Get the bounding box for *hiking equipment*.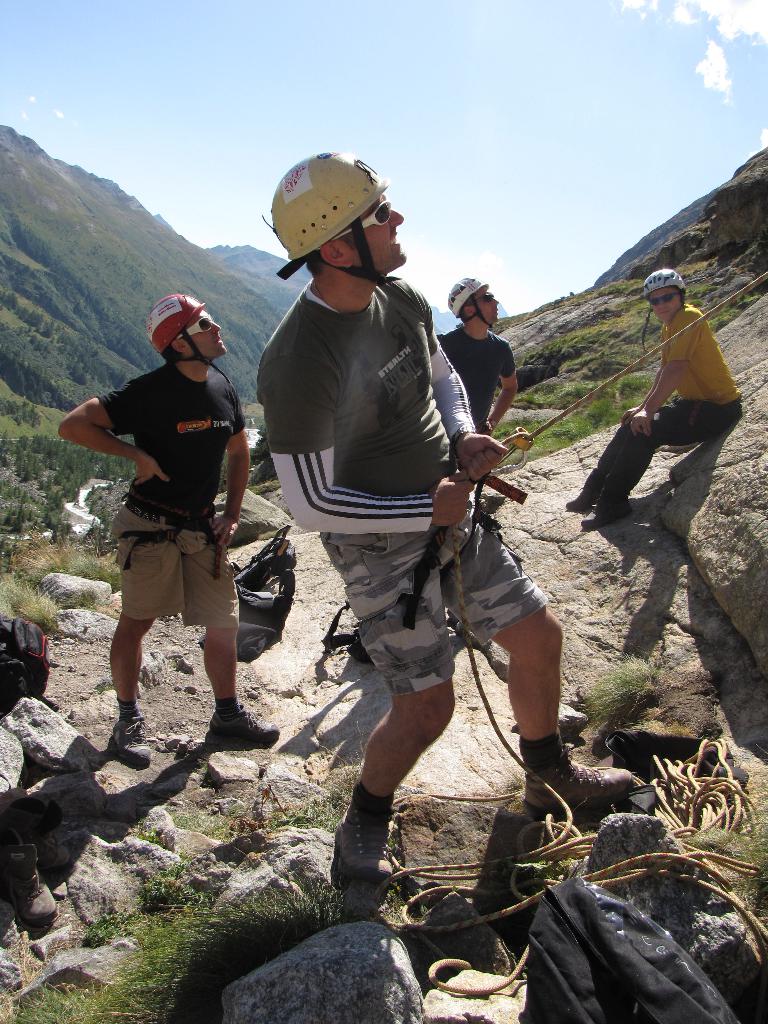
{"x1": 641, "y1": 266, "x2": 688, "y2": 339}.
